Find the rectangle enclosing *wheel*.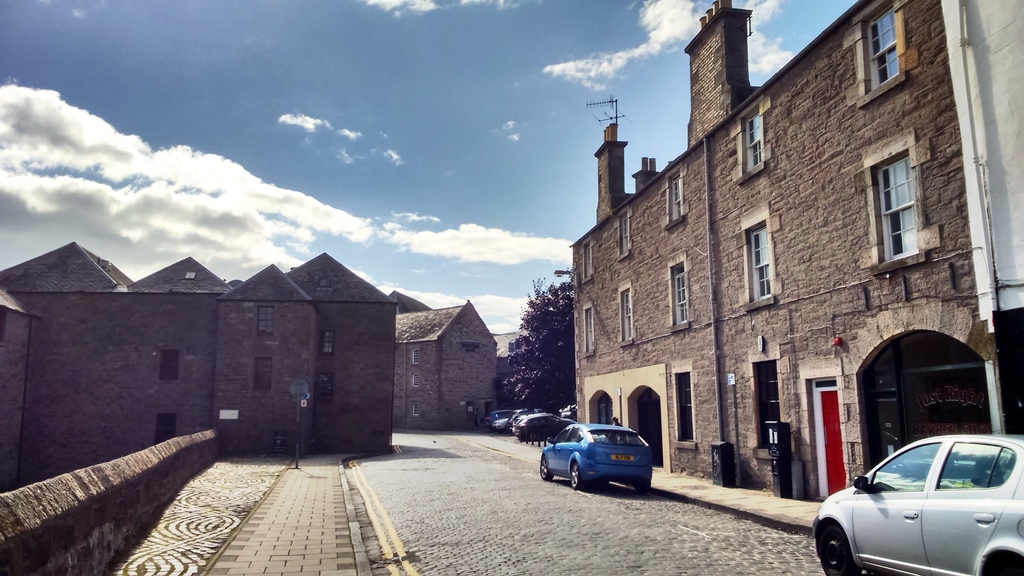
{"x1": 568, "y1": 461, "x2": 587, "y2": 491}.
